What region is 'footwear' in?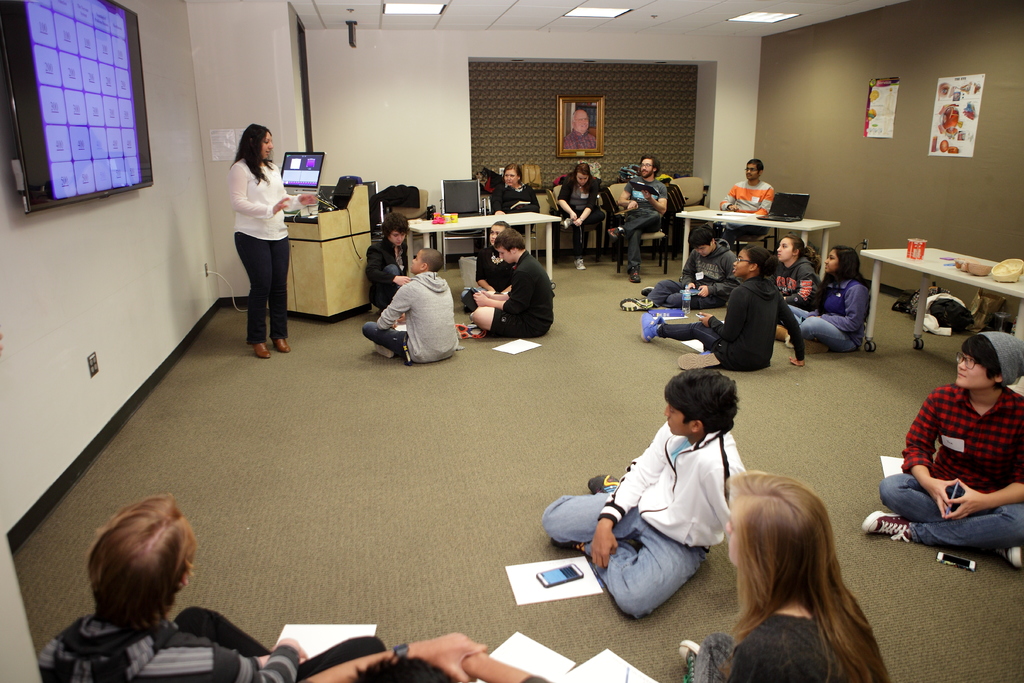
locate(271, 338, 289, 351).
